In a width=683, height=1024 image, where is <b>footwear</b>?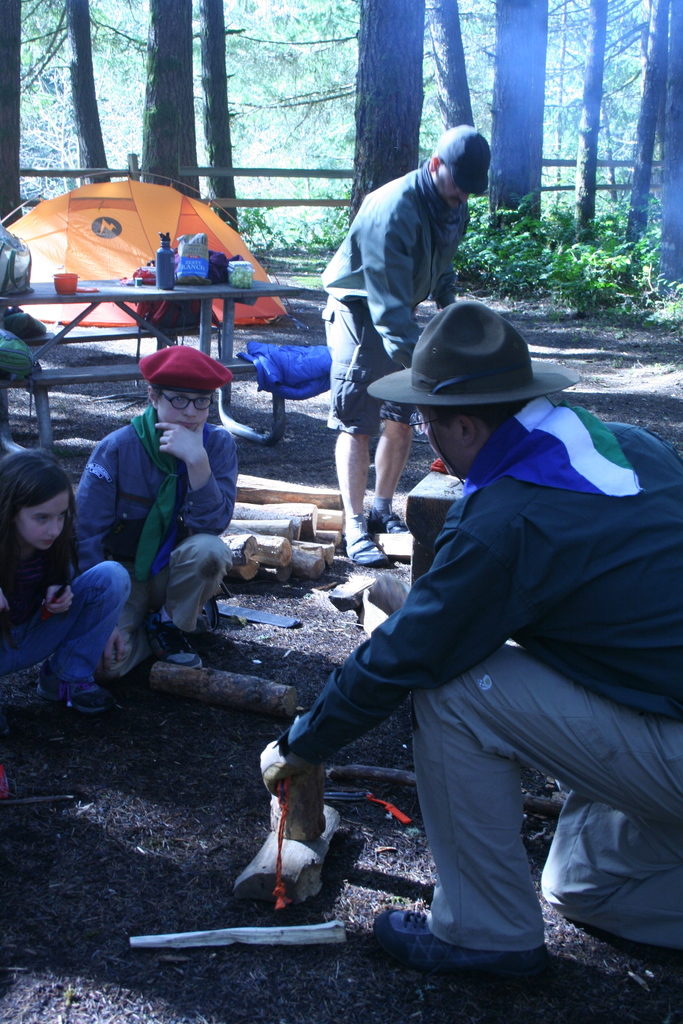
rect(148, 619, 201, 671).
